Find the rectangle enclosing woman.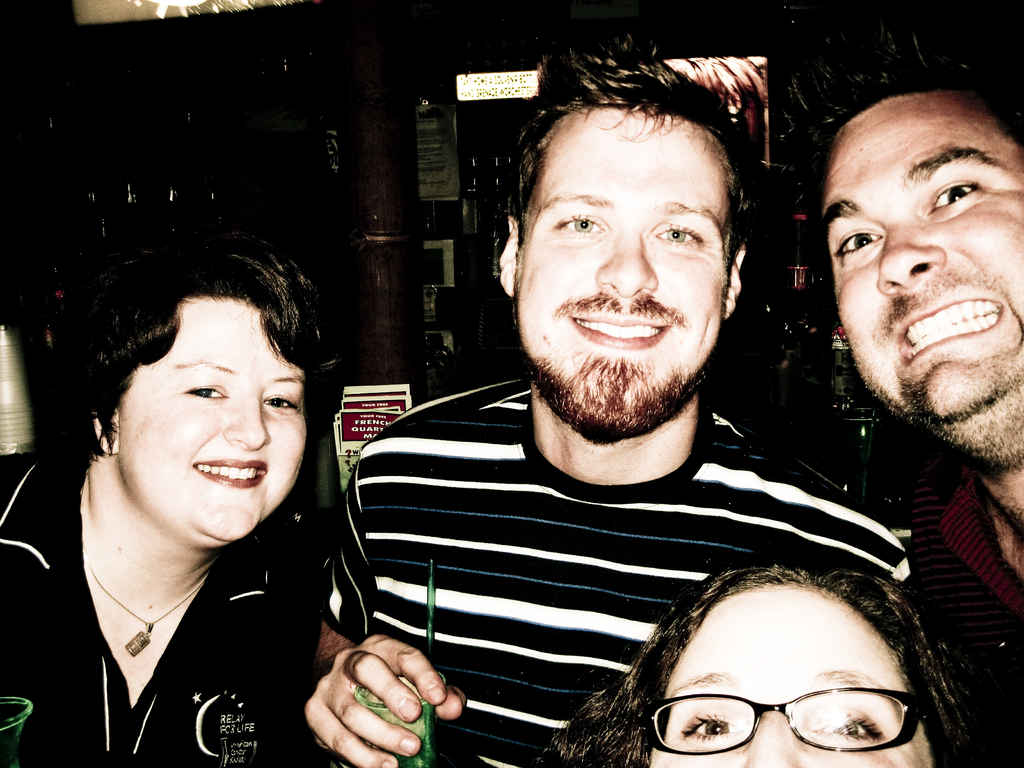
BBox(29, 189, 349, 767).
